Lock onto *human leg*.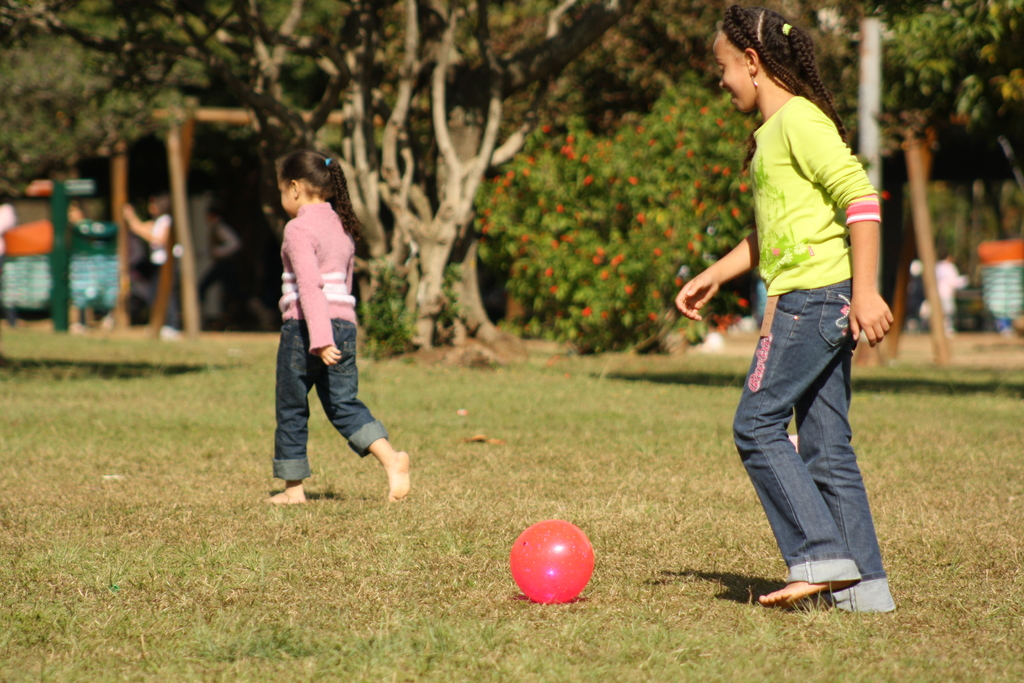
Locked: 266, 319, 313, 508.
